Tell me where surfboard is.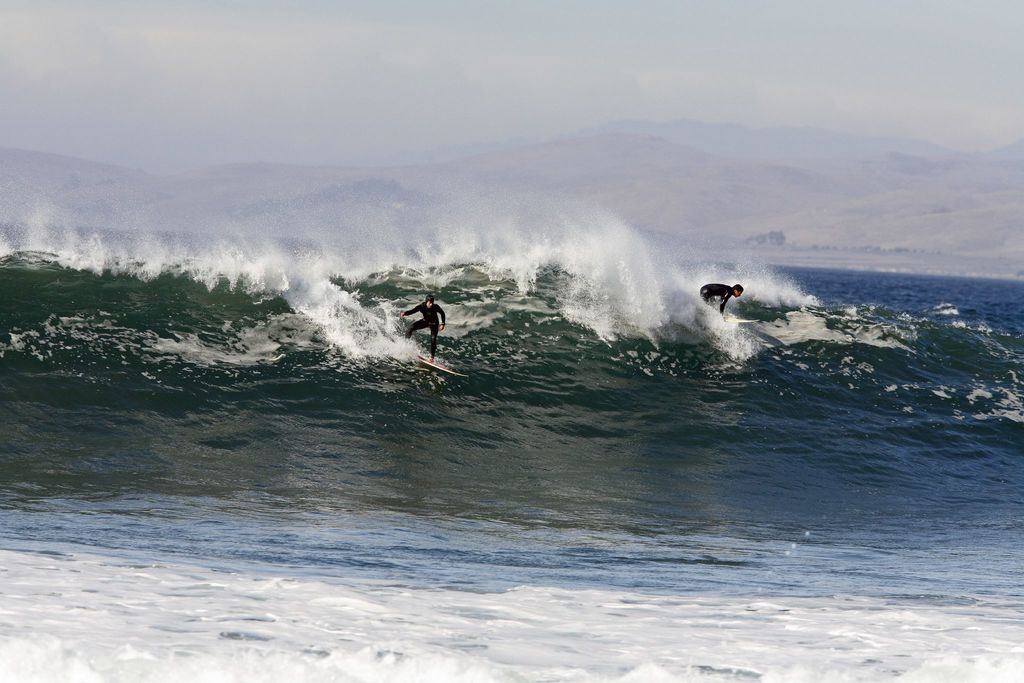
surfboard is at region(735, 319, 758, 322).
